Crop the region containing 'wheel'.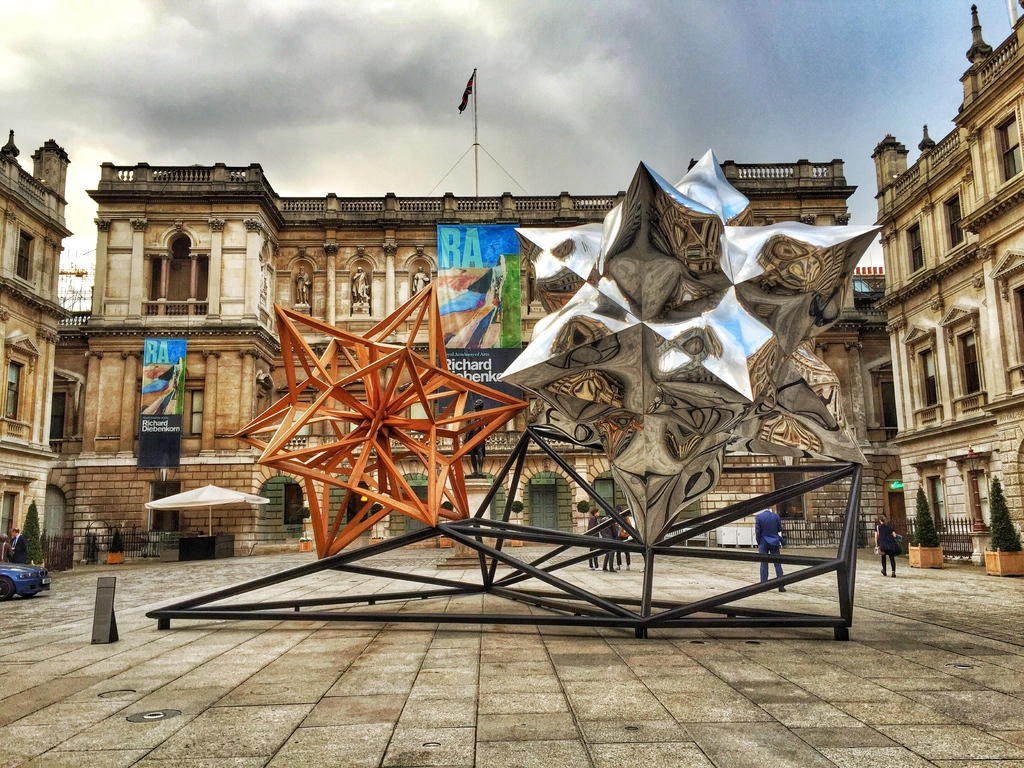
Crop region: x1=17 y1=594 x2=31 y2=598.
